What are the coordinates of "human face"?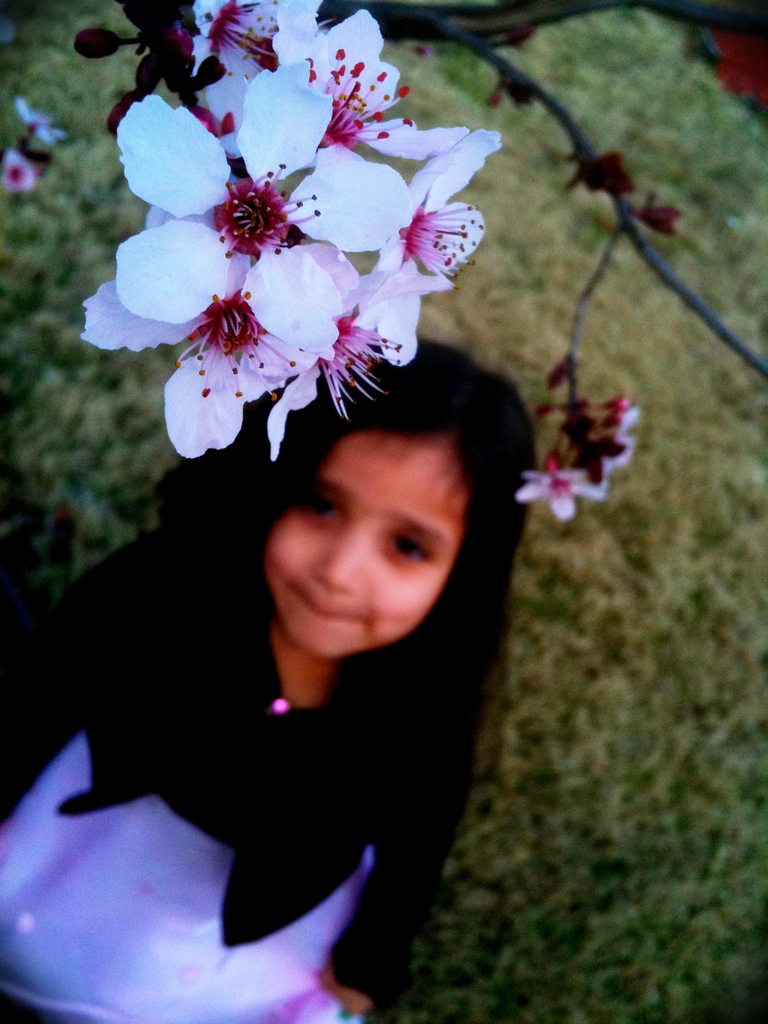
(x1=266, y1=426, x2=460, y2=667).
